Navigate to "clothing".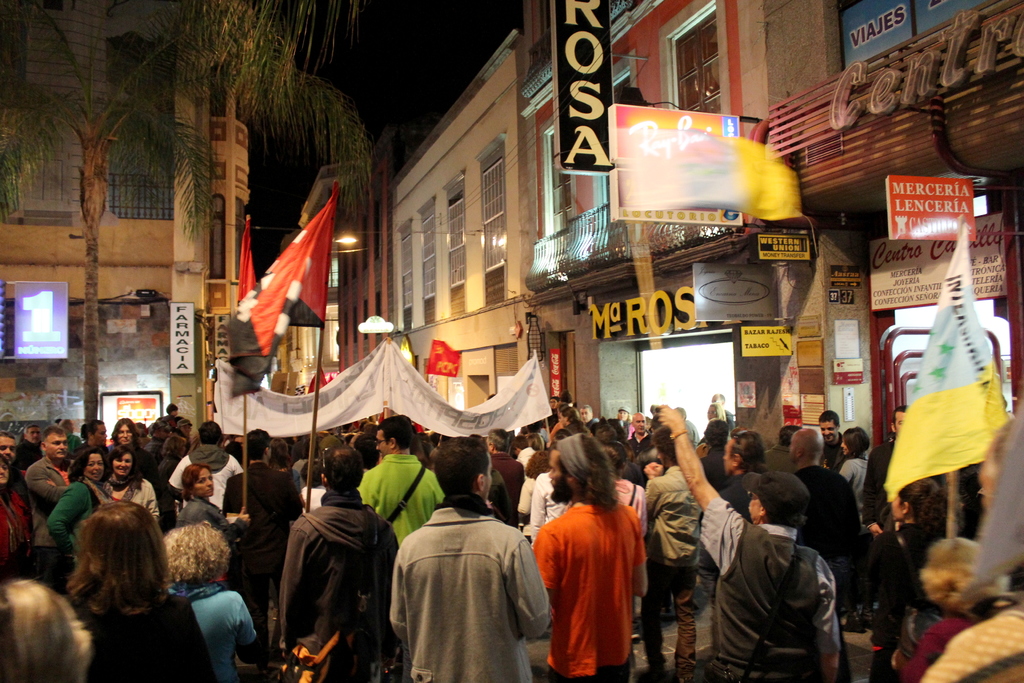
Navigation target: [617, 478, 642, 503].
